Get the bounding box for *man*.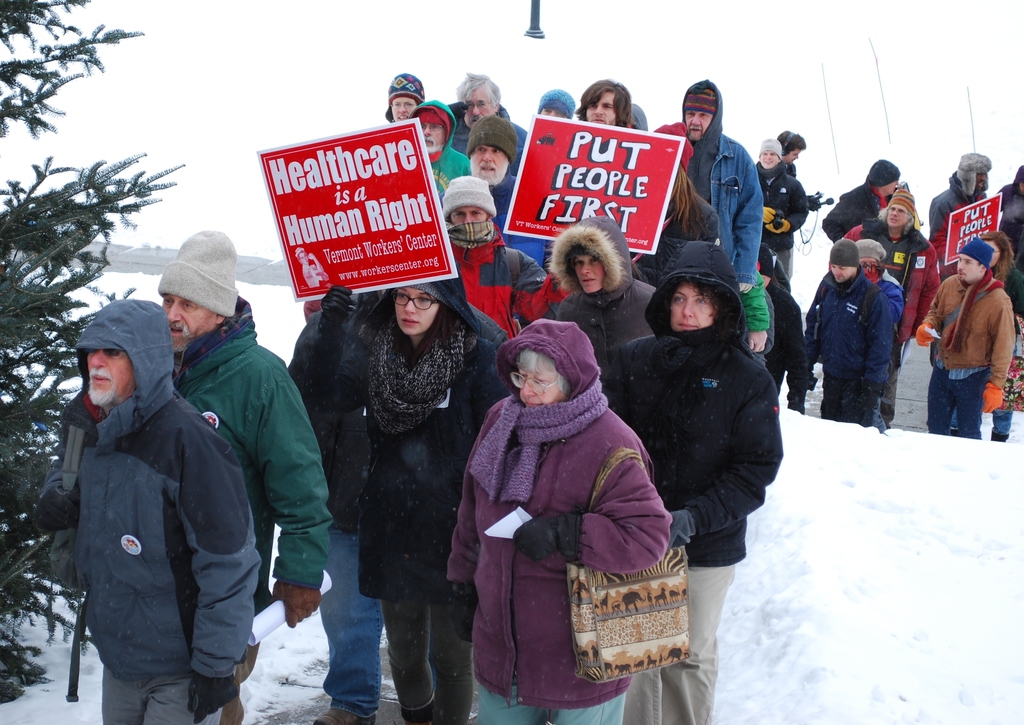
locate(916, 237, 1018, 438).
